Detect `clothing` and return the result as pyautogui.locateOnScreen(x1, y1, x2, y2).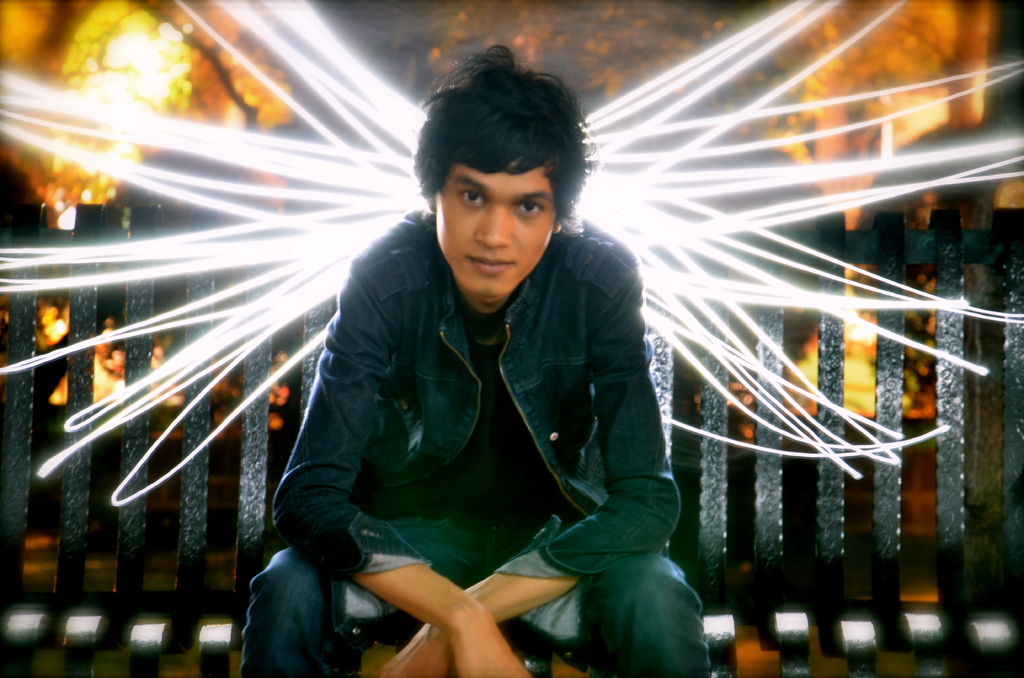
pyautogui.locateOnScreen(238, 228, 705, 677).
